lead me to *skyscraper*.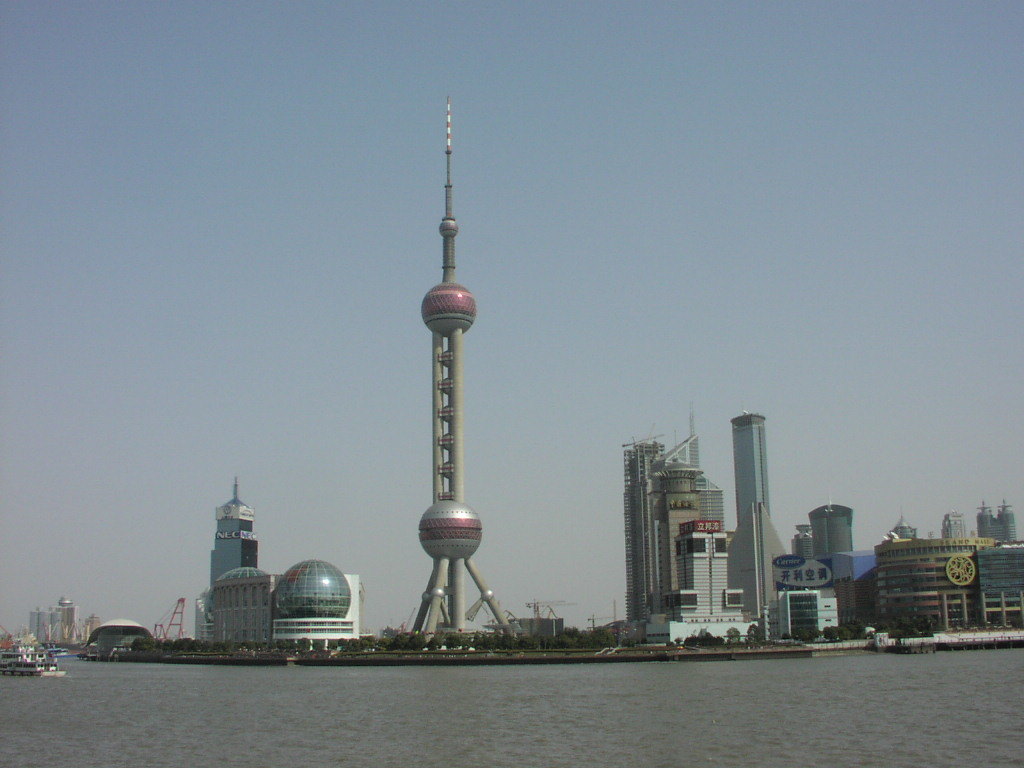
Lead to <region>401, 123, 517, 648</region>.
